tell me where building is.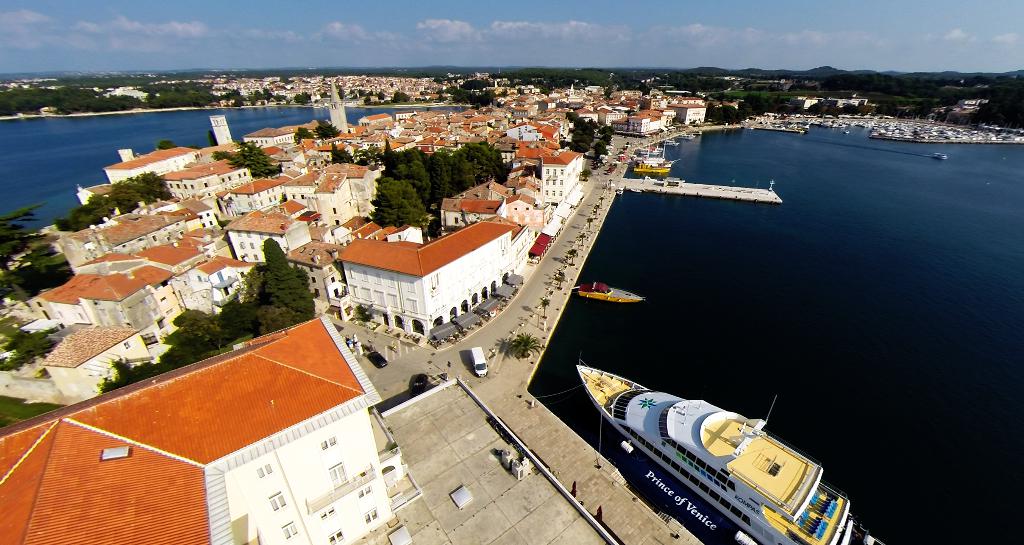
building is at left=6, top=315, right=420, bottom=544.
